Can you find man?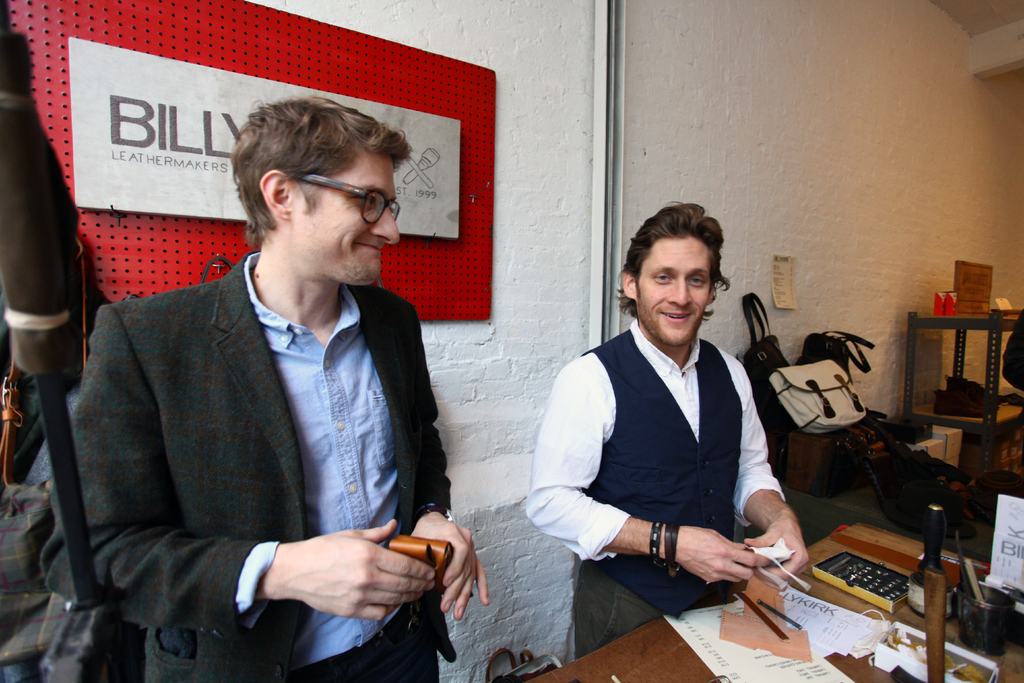
Yes, bounding box: select_region(522, 202, 808, 659).
